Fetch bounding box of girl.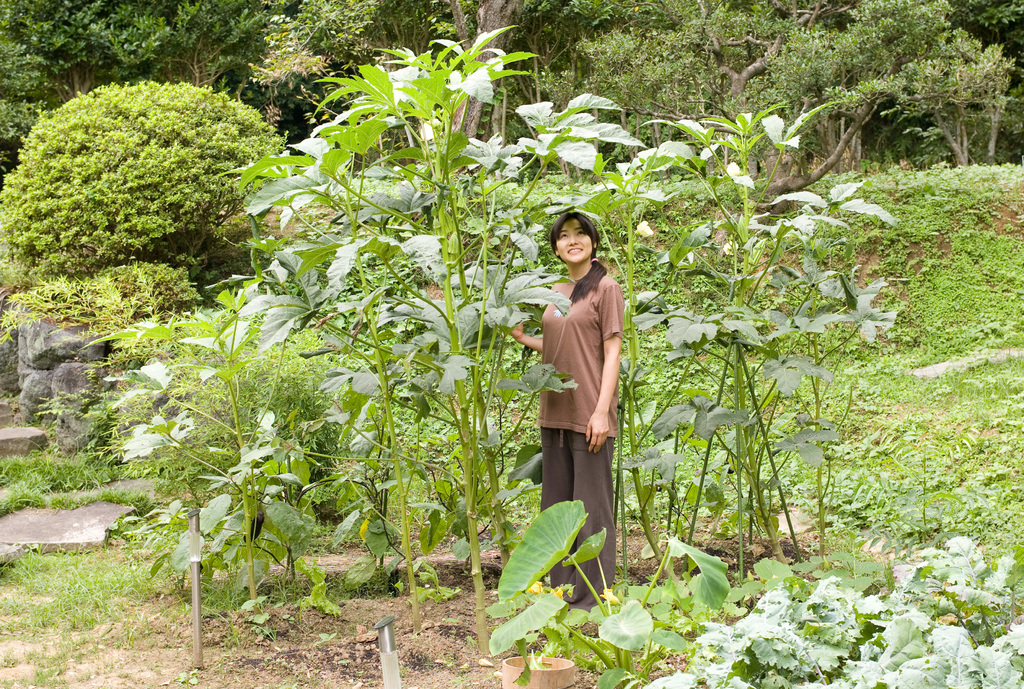
Bbox: bbox=[506, 206, 625, 603].
